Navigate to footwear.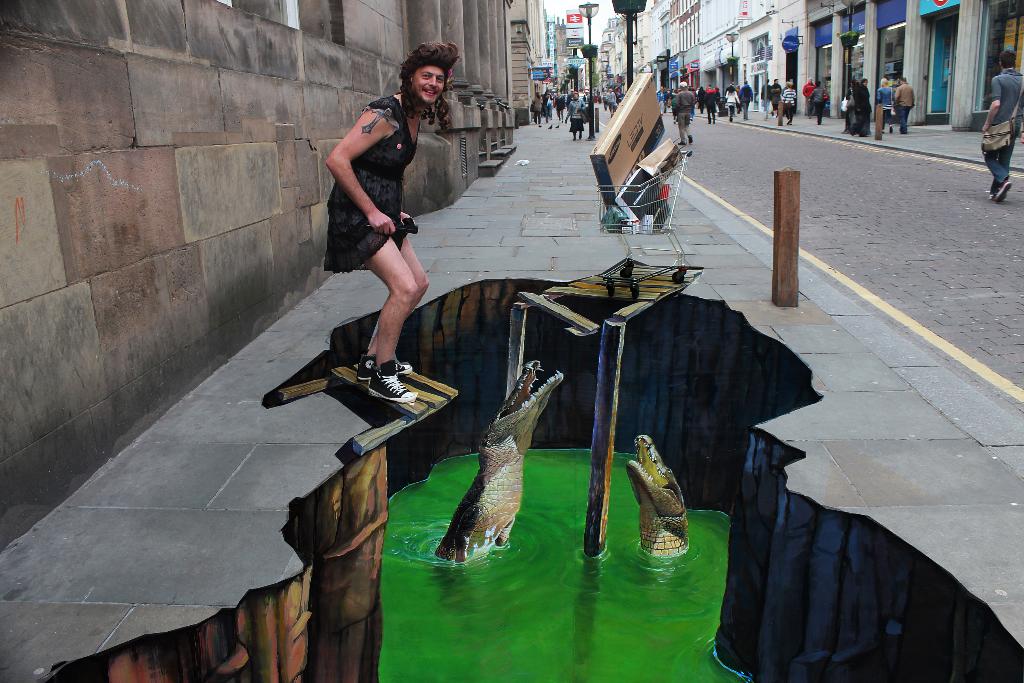
Navigation target: bbox=(678, 142, 681, 145).
